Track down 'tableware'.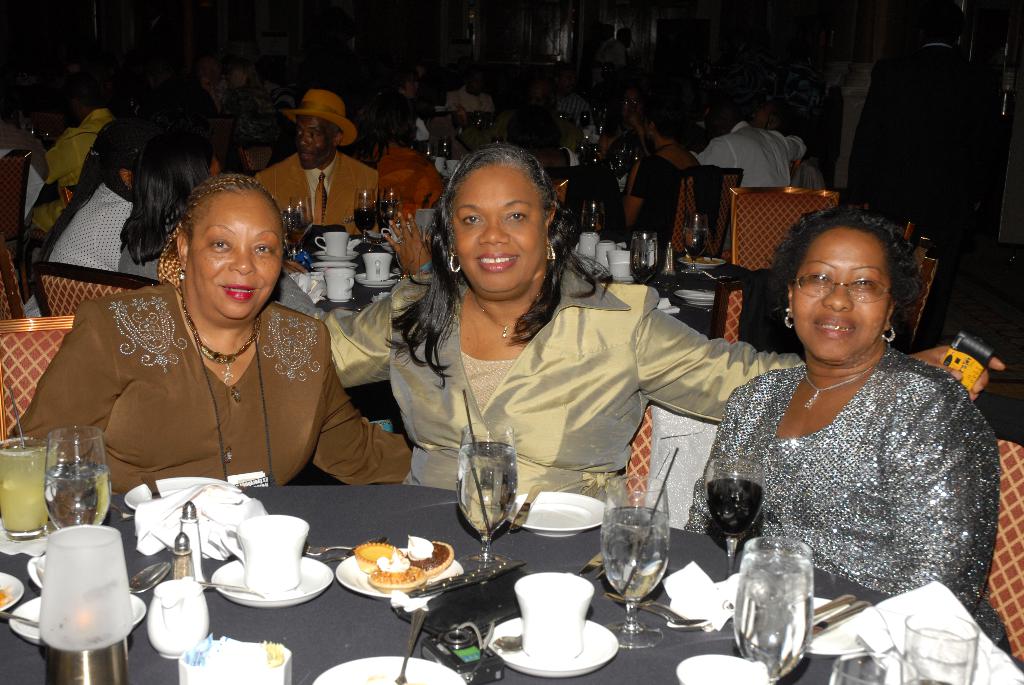
Tracked to bbox=[607, 472, 675, 652].
